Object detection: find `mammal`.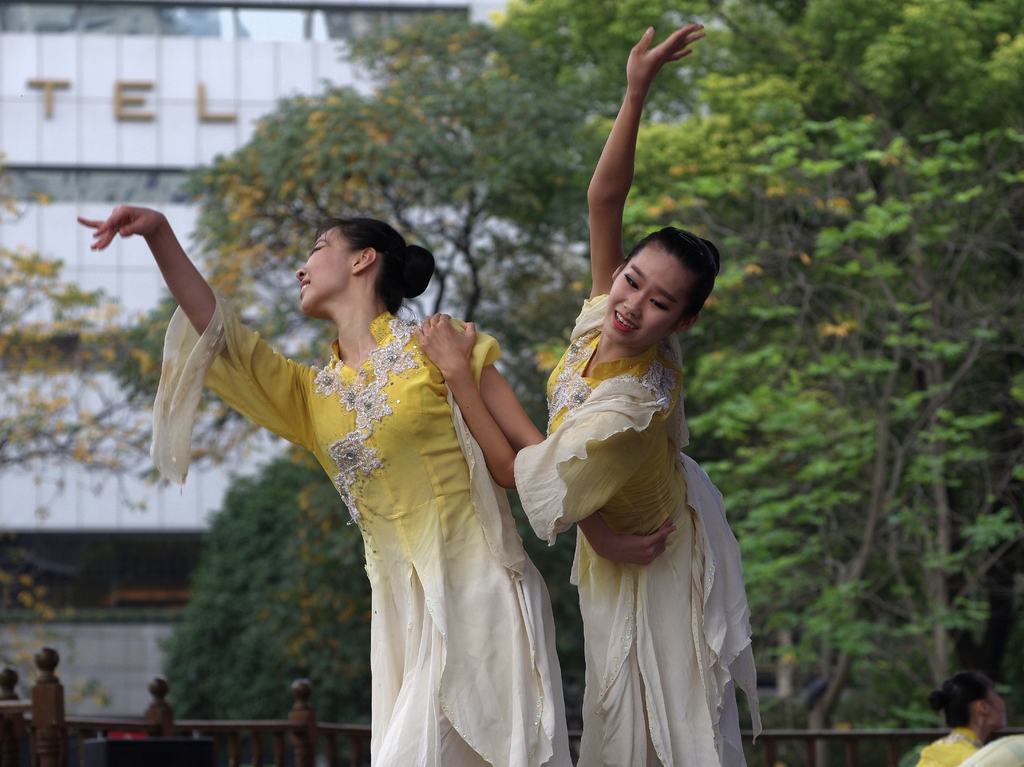
bbox(897, 672, 1009, 766).
